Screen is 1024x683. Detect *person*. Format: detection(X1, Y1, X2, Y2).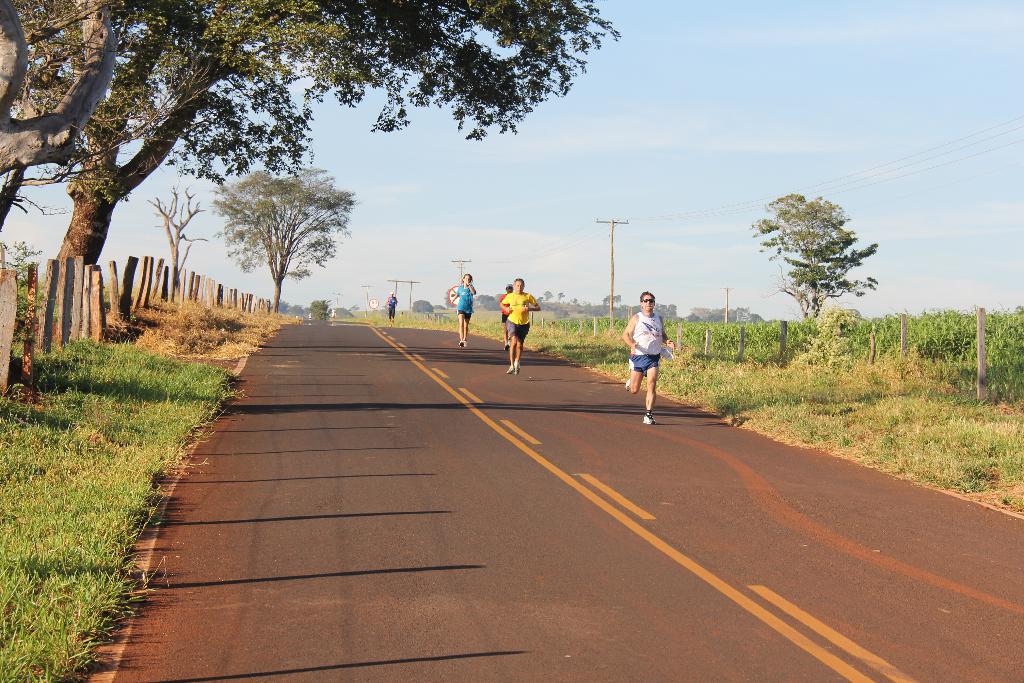
detection(499, 288, 511, 300).
